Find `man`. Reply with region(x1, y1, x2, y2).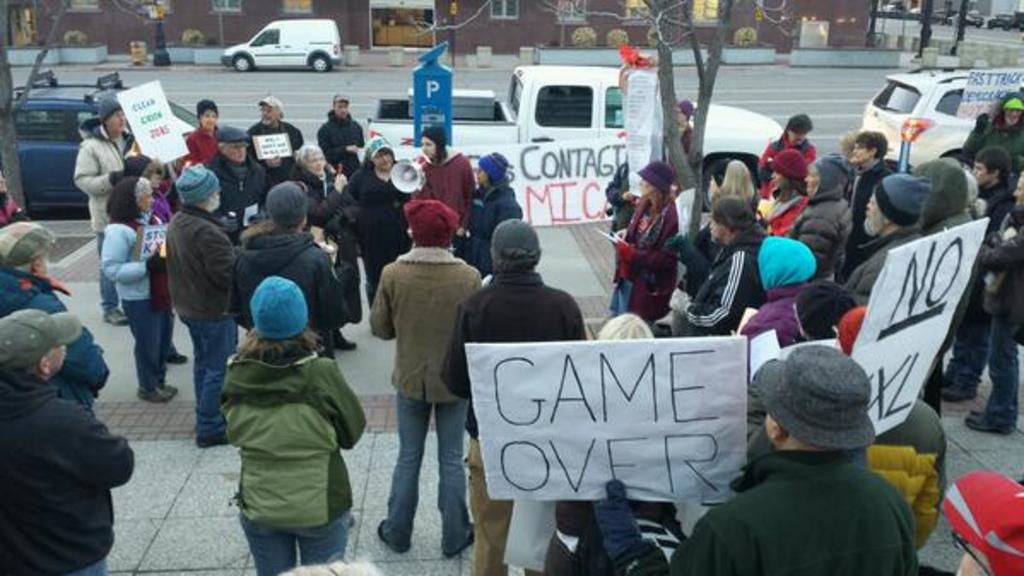
region(962, 174, 1022, 434).
